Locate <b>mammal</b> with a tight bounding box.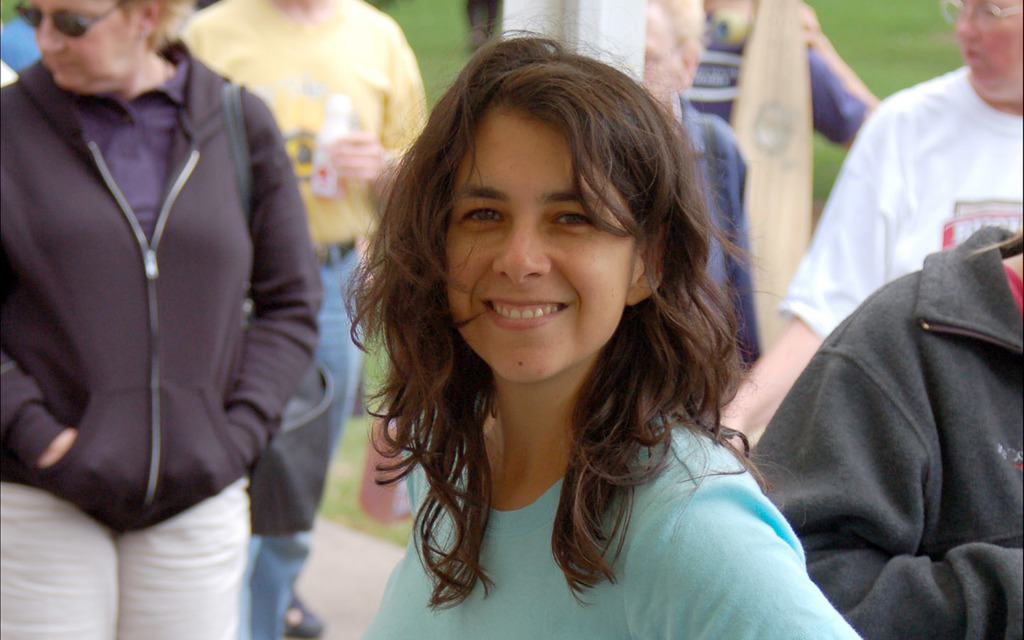
select_region(720, 0, 1023, 459).
